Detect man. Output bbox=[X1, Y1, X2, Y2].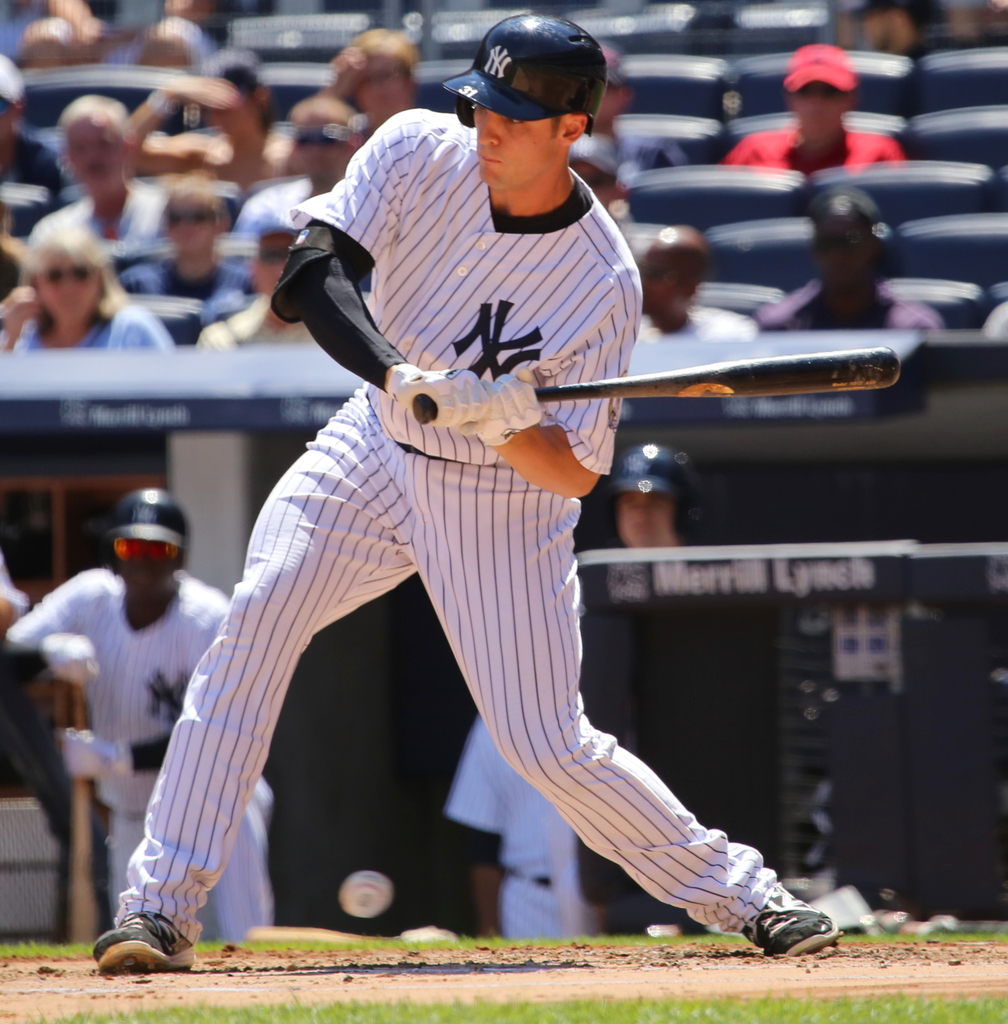
bbox=[322, 28, 427, 152].
